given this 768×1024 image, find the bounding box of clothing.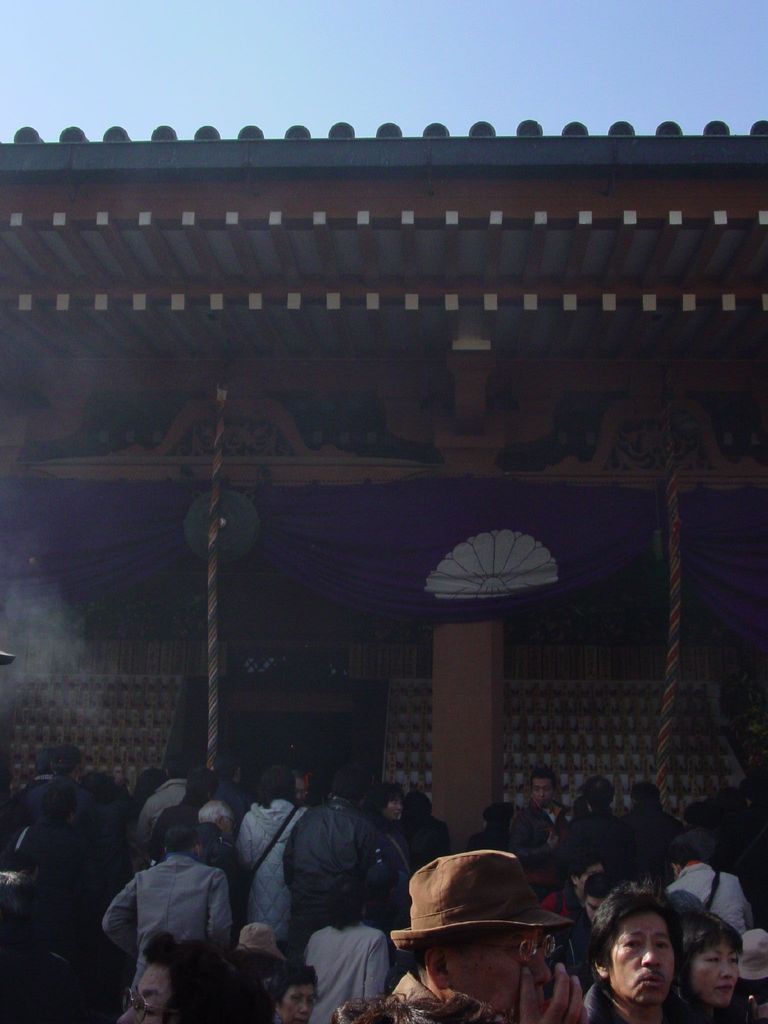
[left=33, top=772, right=124, bottom=944].
